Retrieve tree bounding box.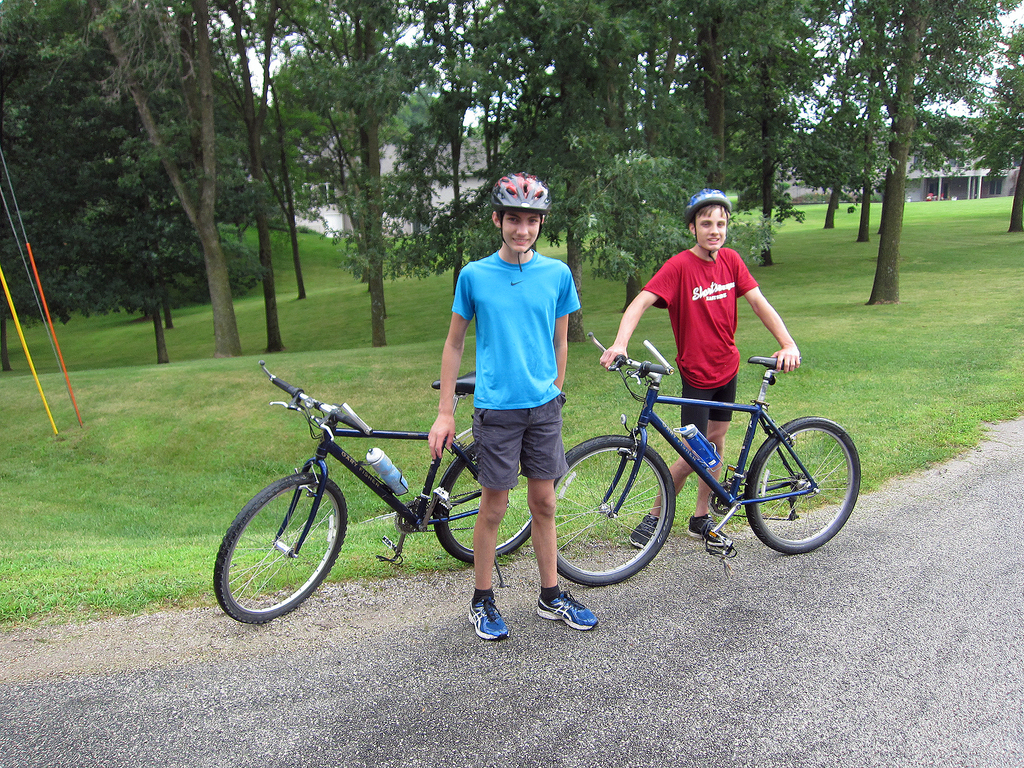
Bounding box: <bbox>274, 0, 422, 342</bbox>.
